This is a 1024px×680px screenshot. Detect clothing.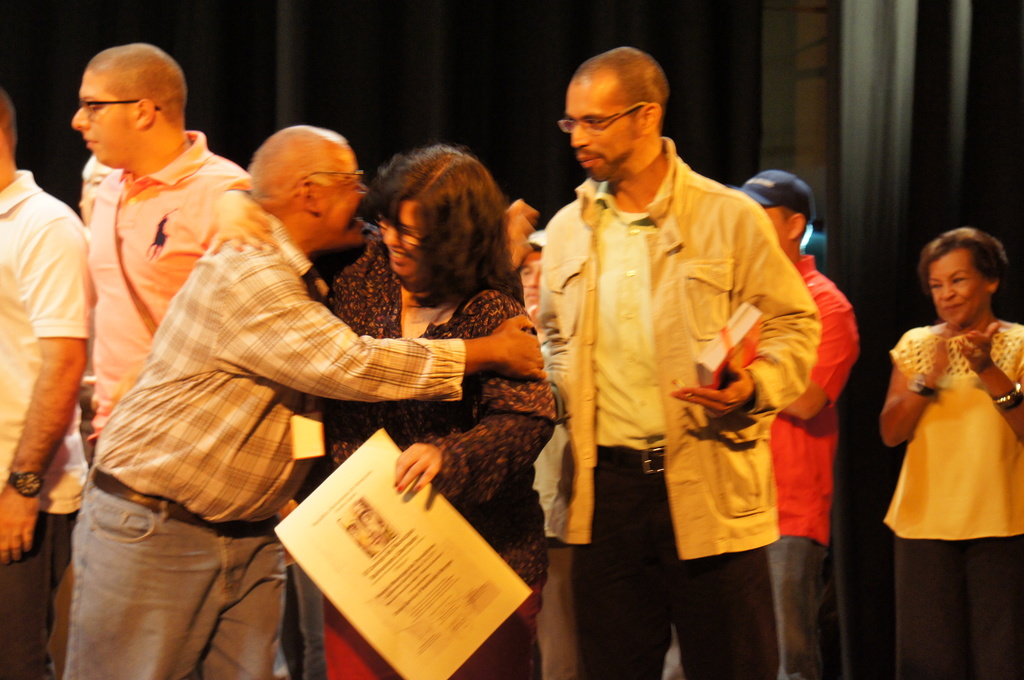
Rect(0, 164, 97, 679).
